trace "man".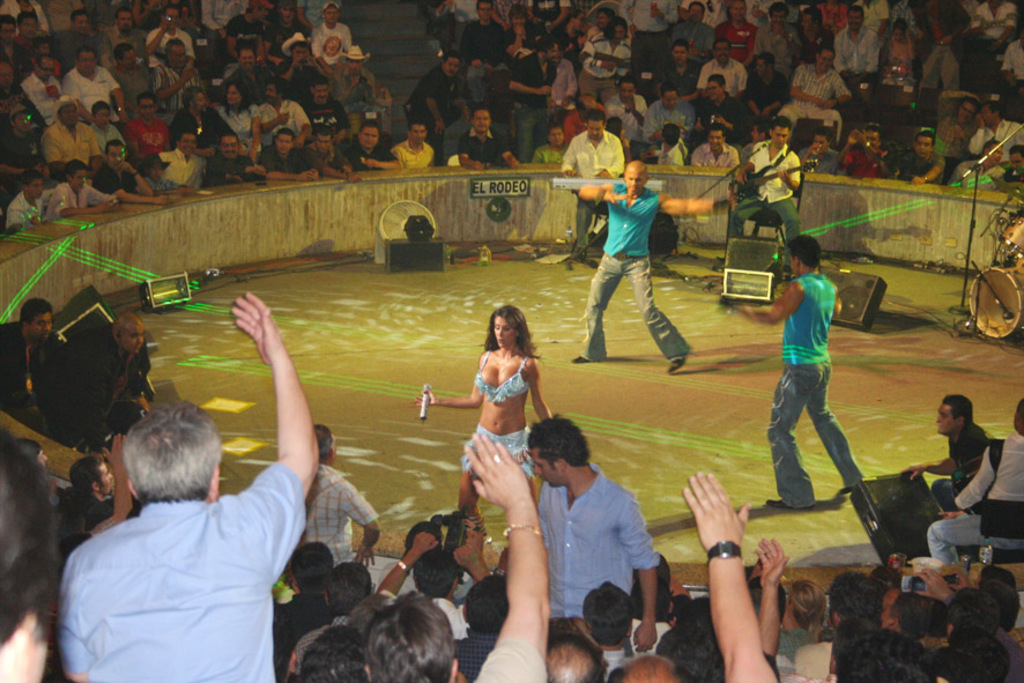
Traced to (left=714, top=114, right=806, bottom=276).
